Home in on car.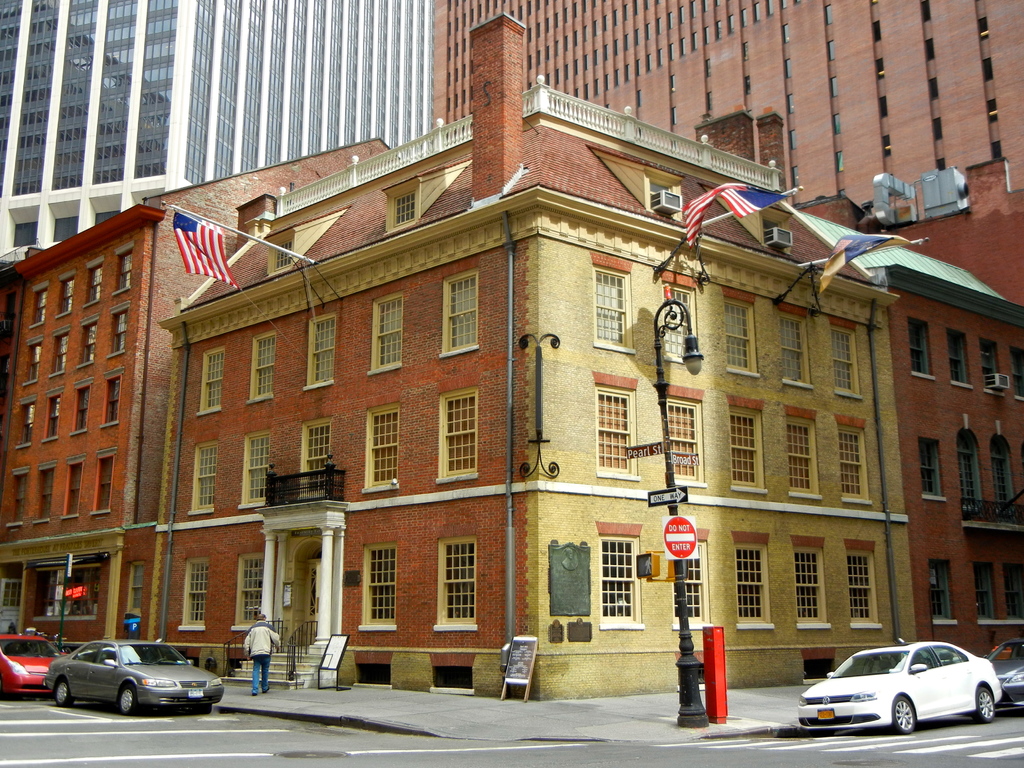
Homed in at x1=0, y1=627, x2=64, y2=700.
